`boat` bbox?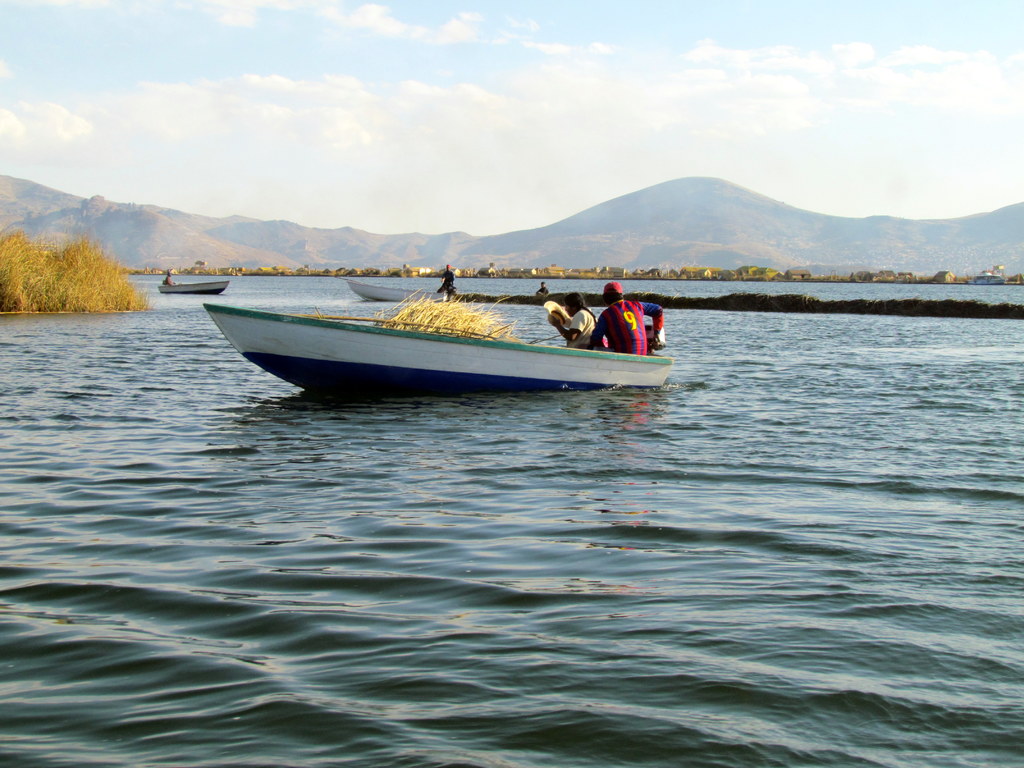
200:298:671:393
